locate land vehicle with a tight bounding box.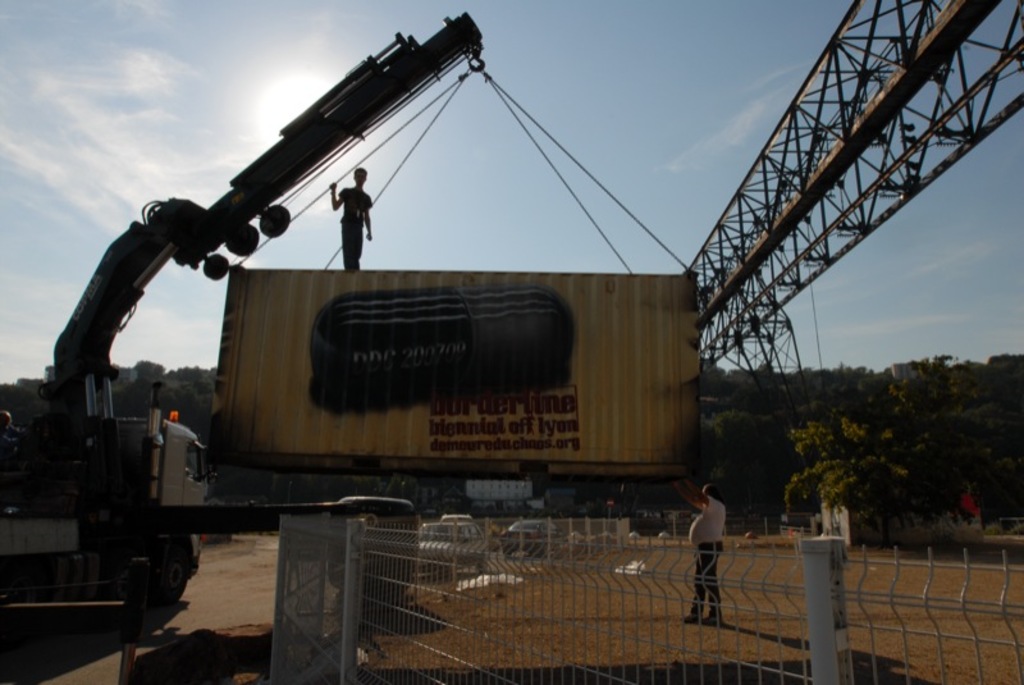
502 524 548 562.
